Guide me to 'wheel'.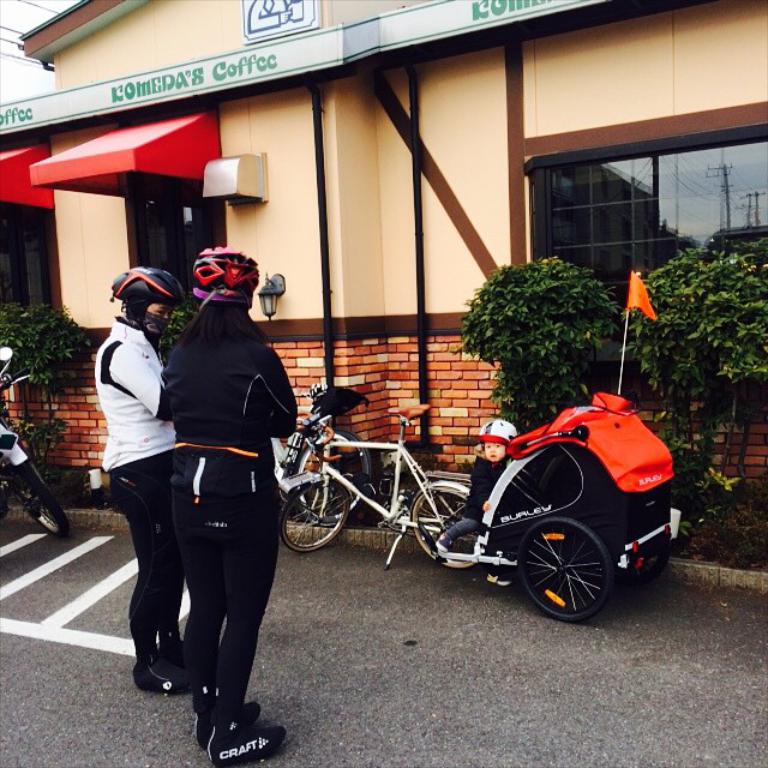
Guidance: (x1=512, y1=517, x2=614, y2=629).
